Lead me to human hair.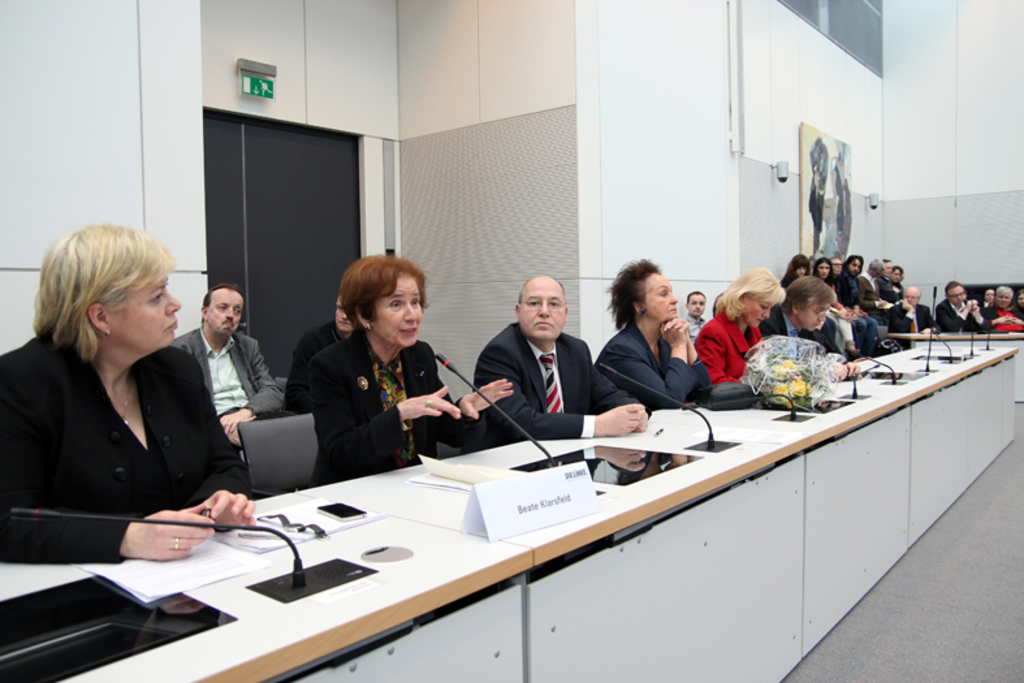
Lead to region(605, 255, 660, 330).
